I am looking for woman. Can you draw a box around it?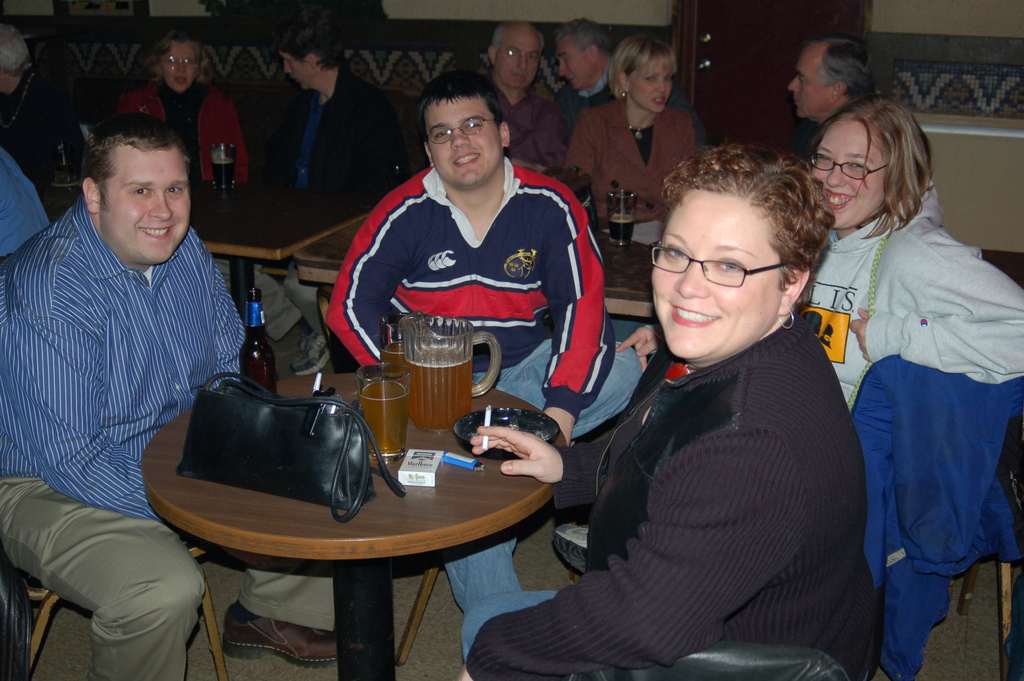
Sure, the bounding box is box=[561, 35, 699, 220].
